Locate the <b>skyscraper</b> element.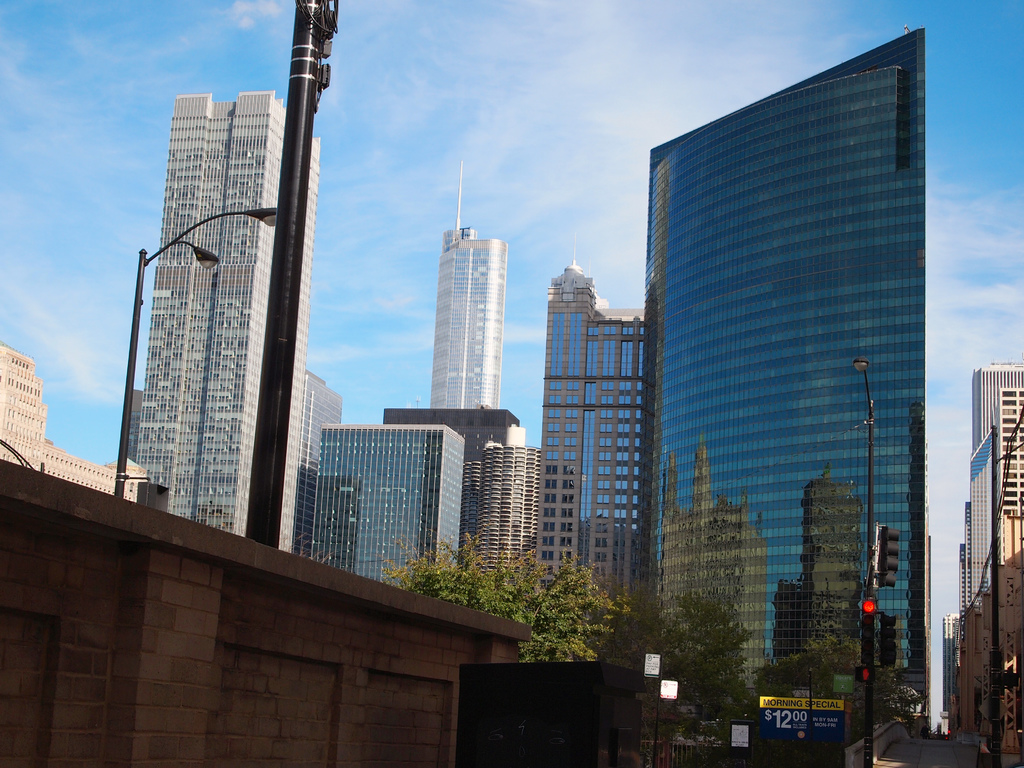
Element bbox: [left=964, top=355, right=1023, bottom=737].
